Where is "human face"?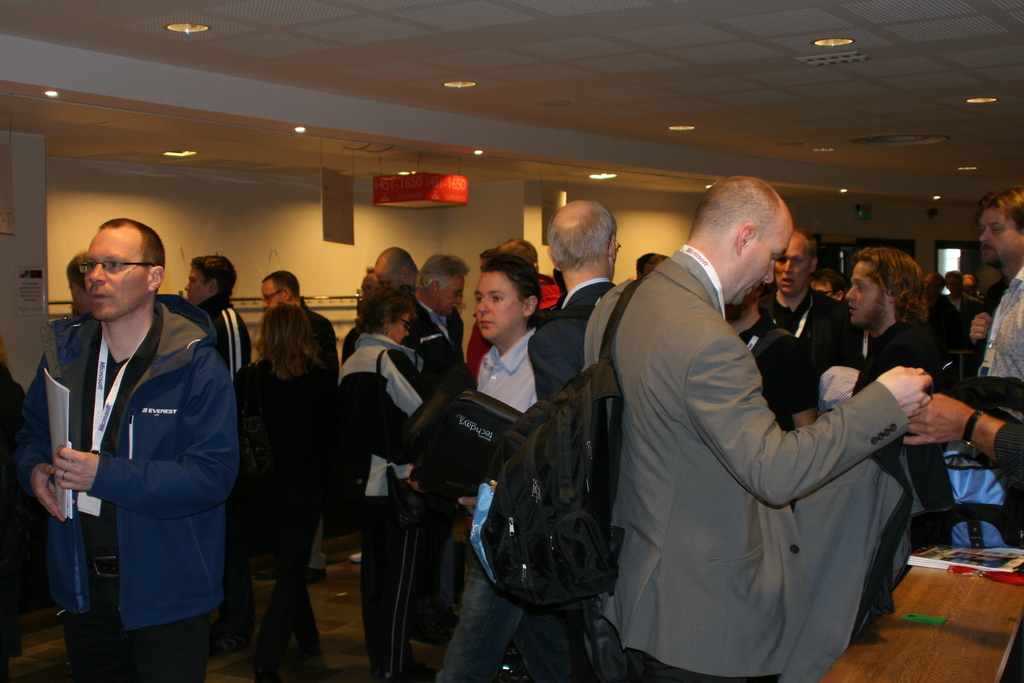
Rect(184, 267, 215, 307).
